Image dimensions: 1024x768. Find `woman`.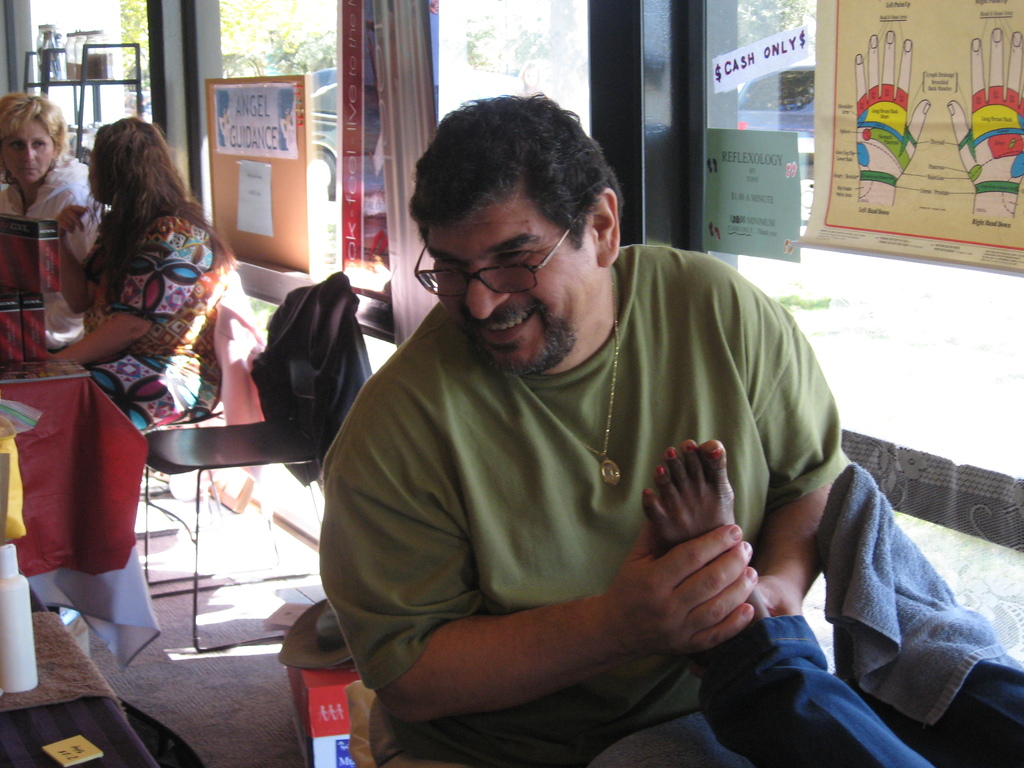
BBox(0, 82, 120, 346).
